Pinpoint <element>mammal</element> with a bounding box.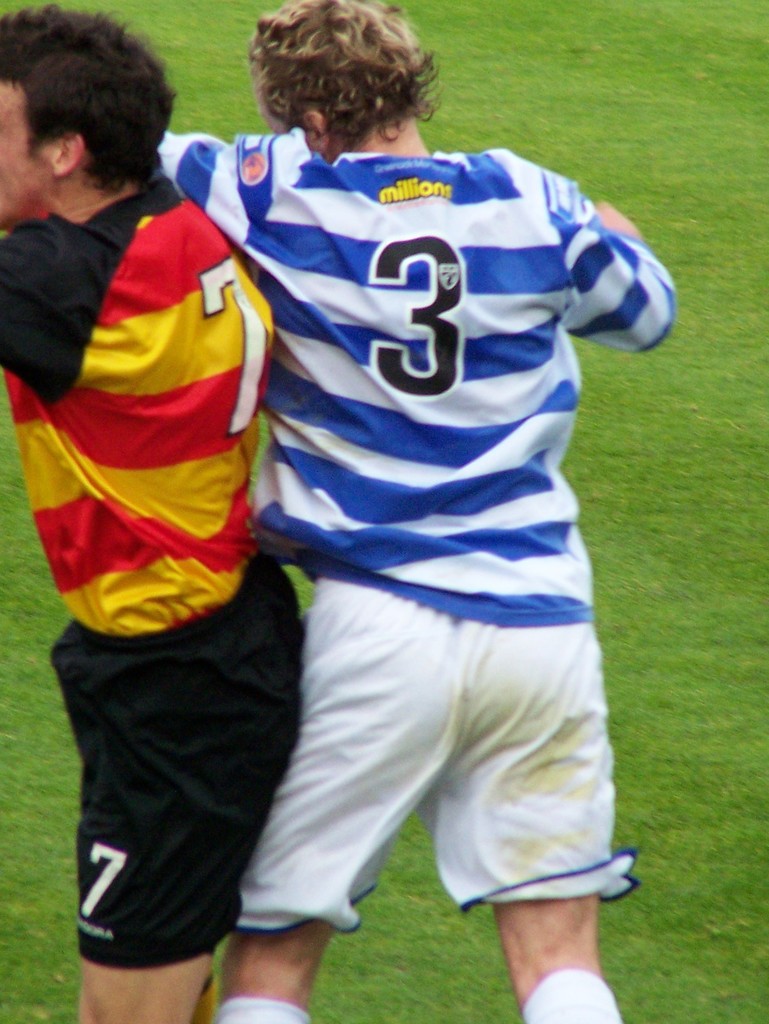
136/64/667/993.
